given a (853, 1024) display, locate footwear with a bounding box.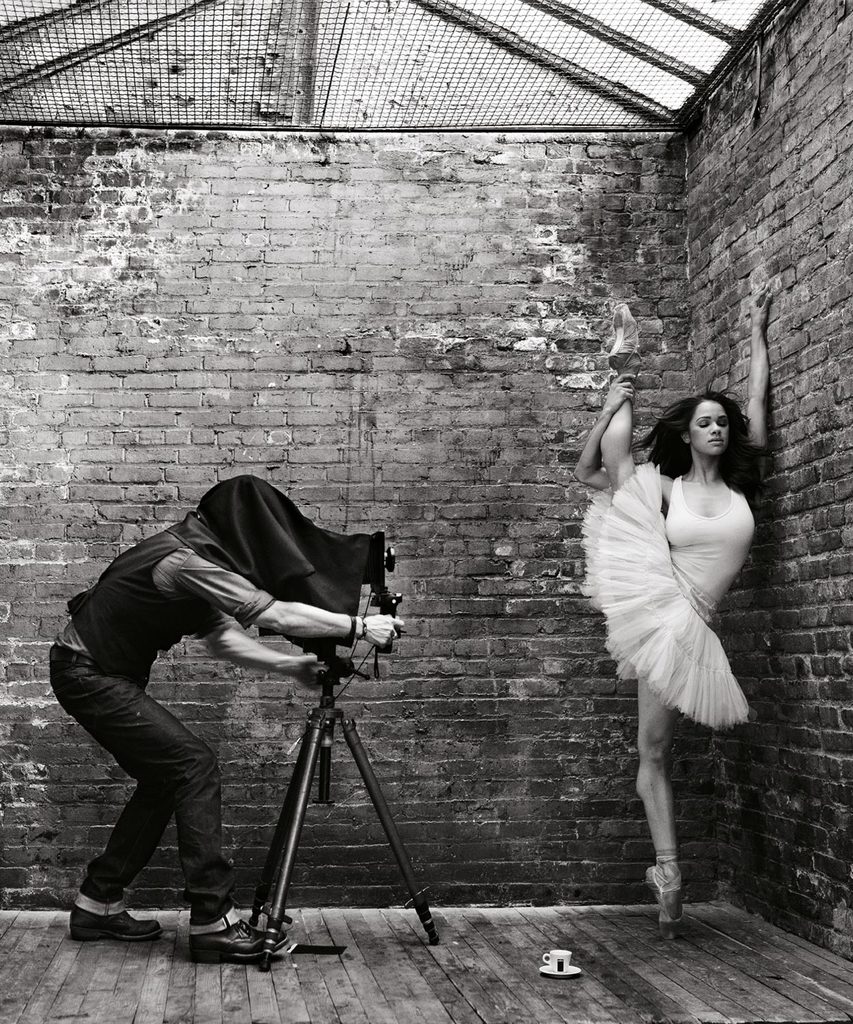
Located: select_region(644, 855, 689, 943).
